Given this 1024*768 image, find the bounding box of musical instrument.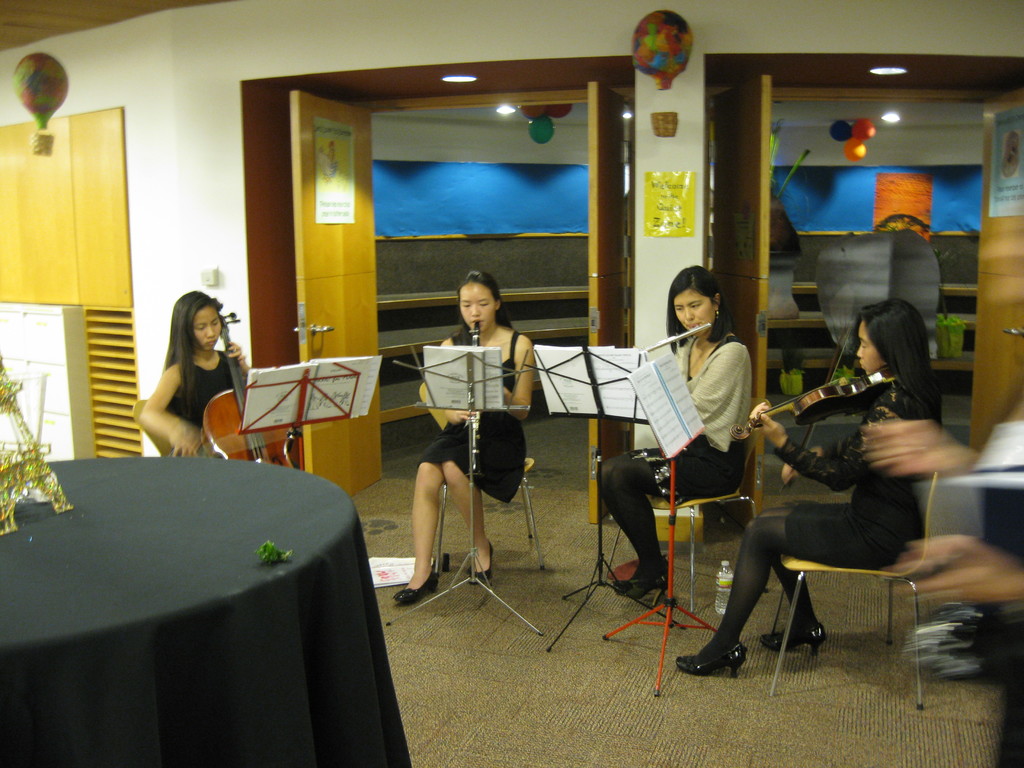
463:324:478:360.
